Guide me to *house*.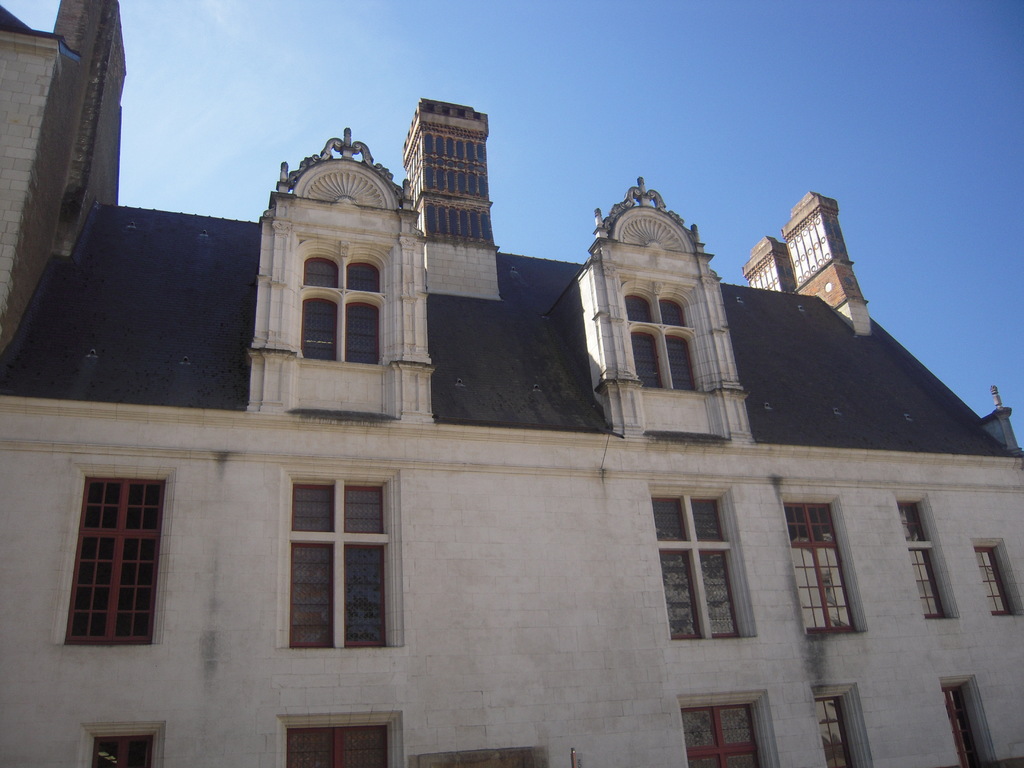
Guidance: [0,102,1023,767].
